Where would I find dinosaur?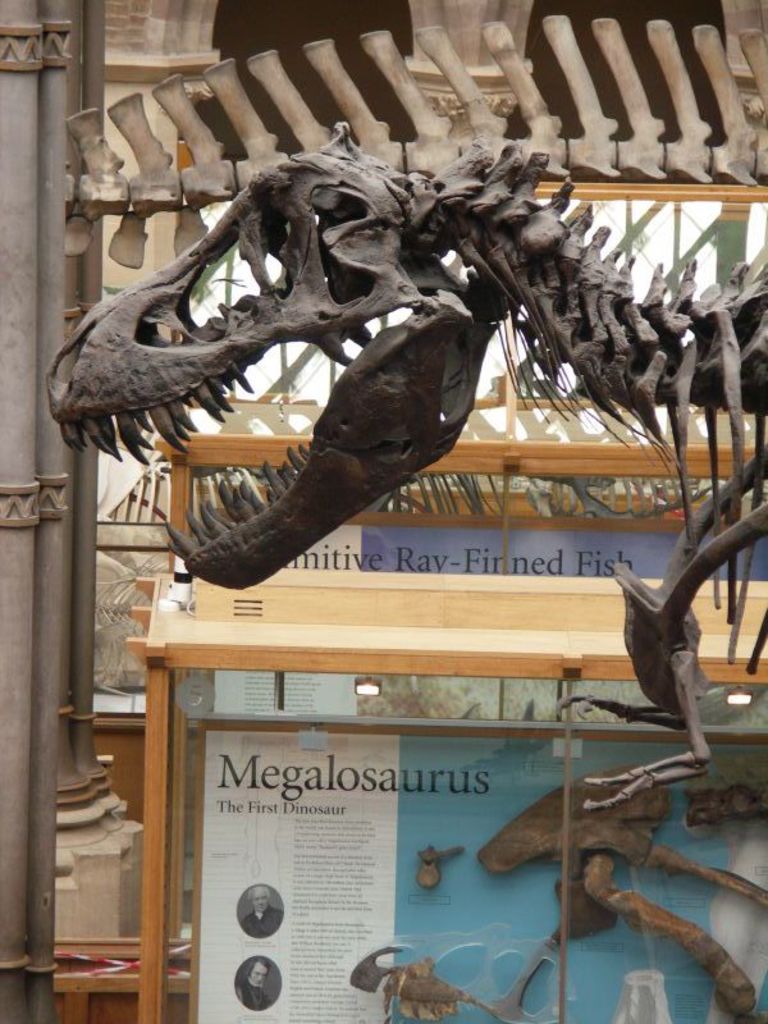
At left=356, top=786, right=767, bottom=1018.
